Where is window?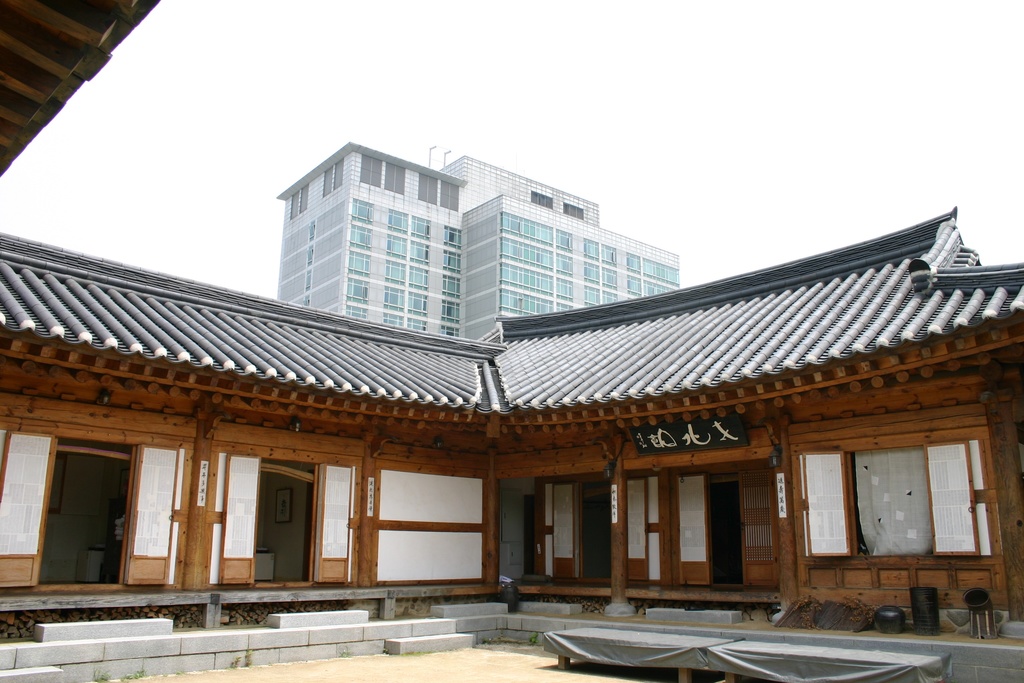
(323, 166, 332, 197).
